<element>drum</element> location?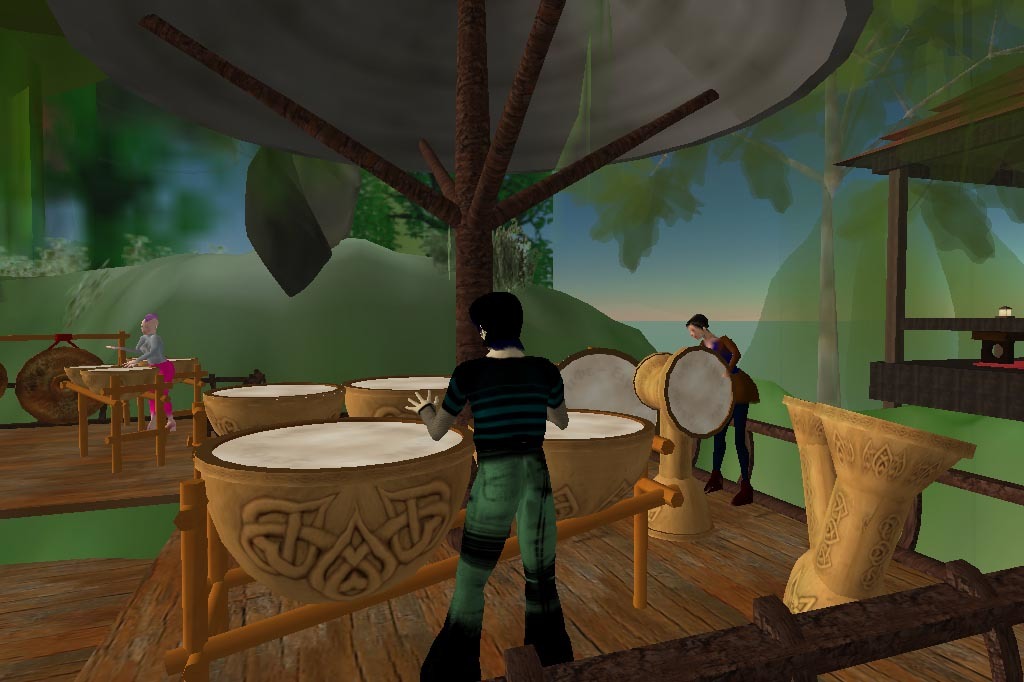
crop(130, 357, 195, 384)
